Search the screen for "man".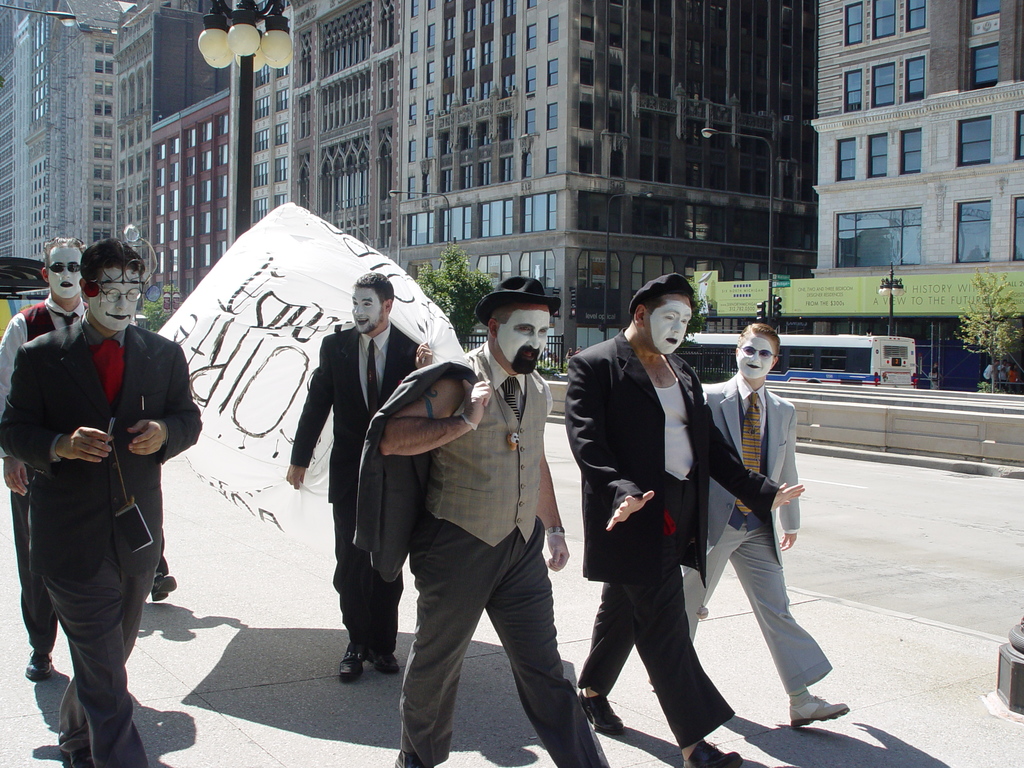
Found at rect(694, 320, 854, 733).
